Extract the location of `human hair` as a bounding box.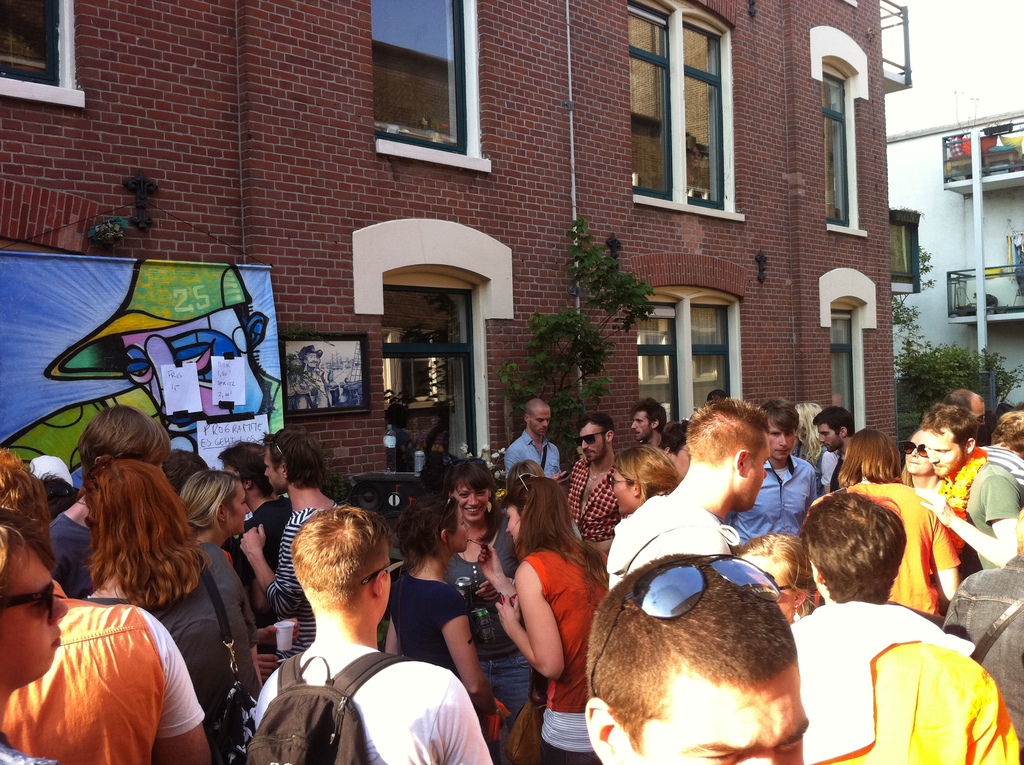
box=[180, 471, 241, 539].
